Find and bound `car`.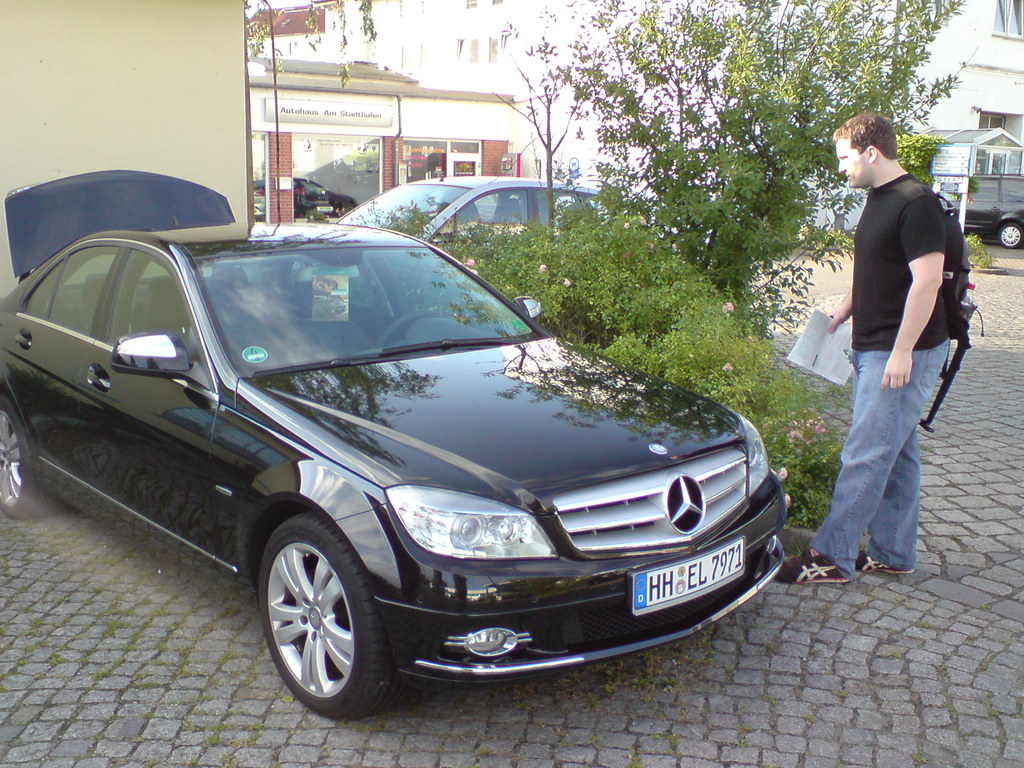
Bound: crop(255, 175, 356, 218).
